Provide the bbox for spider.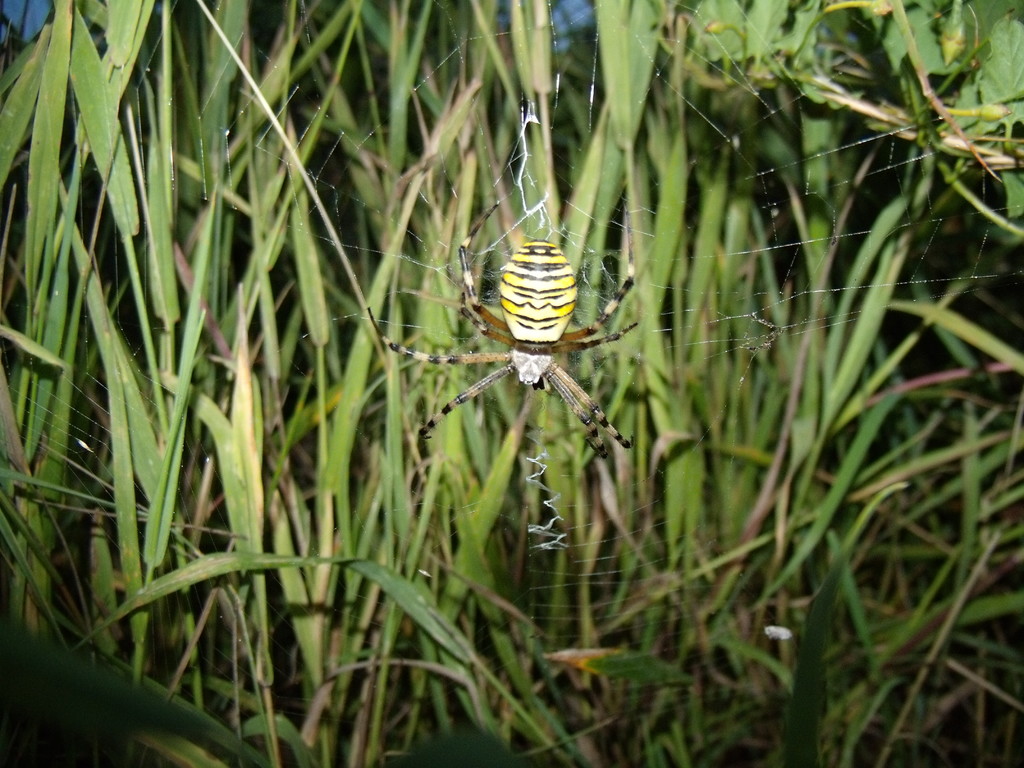
<bbox>362, 198, 644, 515</bbox>.
